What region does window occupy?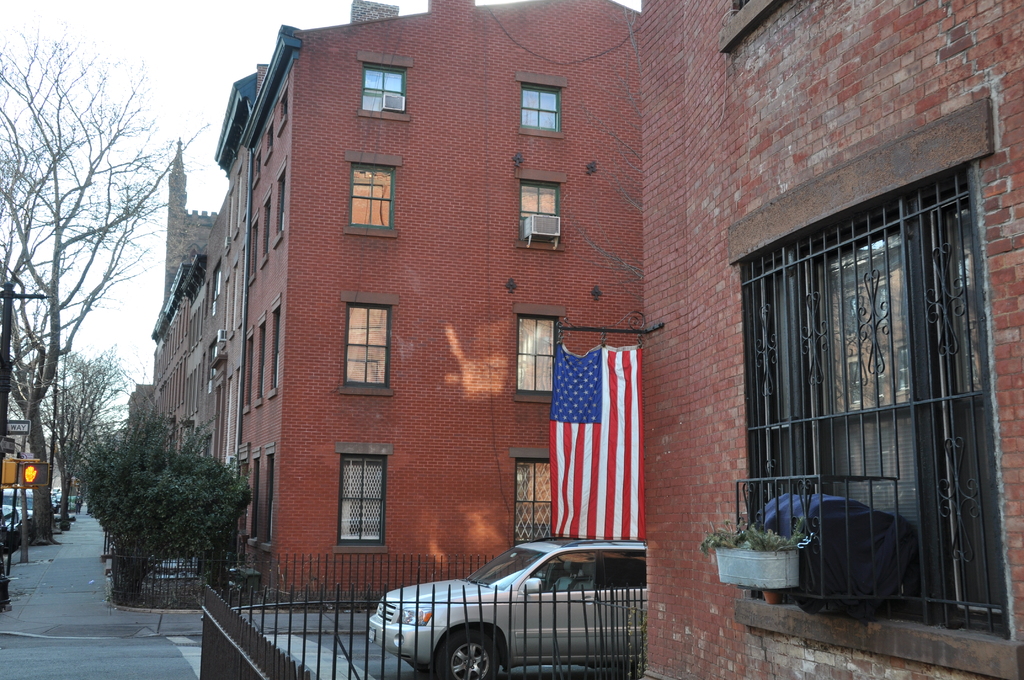
left=266, top=200, right=269, bottom=250.
